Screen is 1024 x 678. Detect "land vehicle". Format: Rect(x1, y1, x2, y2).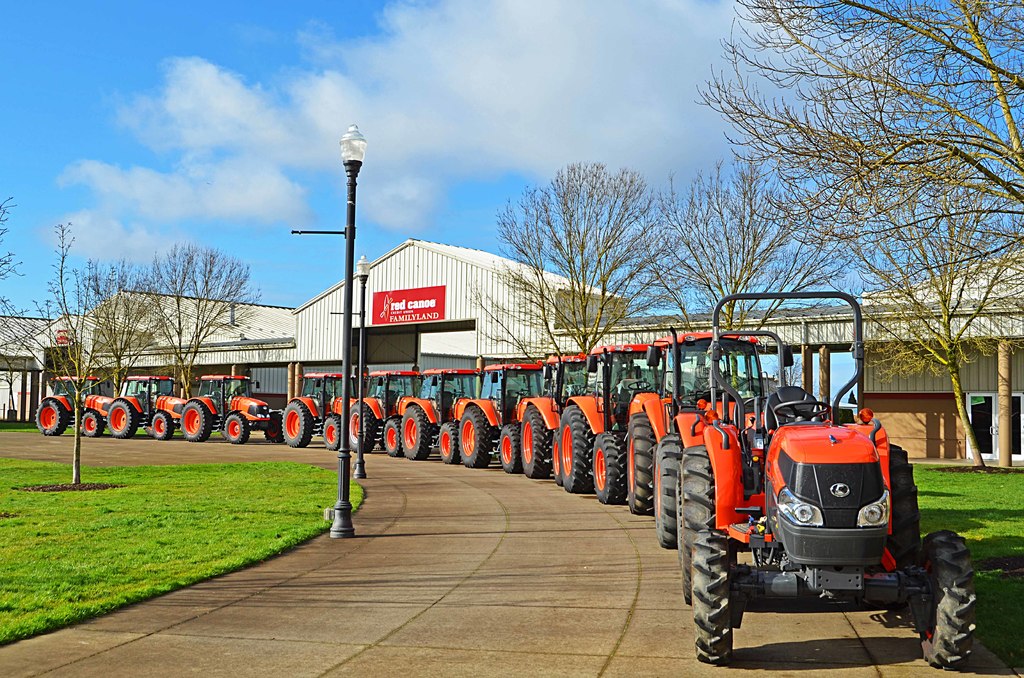
Rect(521, 349, 581, 483).
